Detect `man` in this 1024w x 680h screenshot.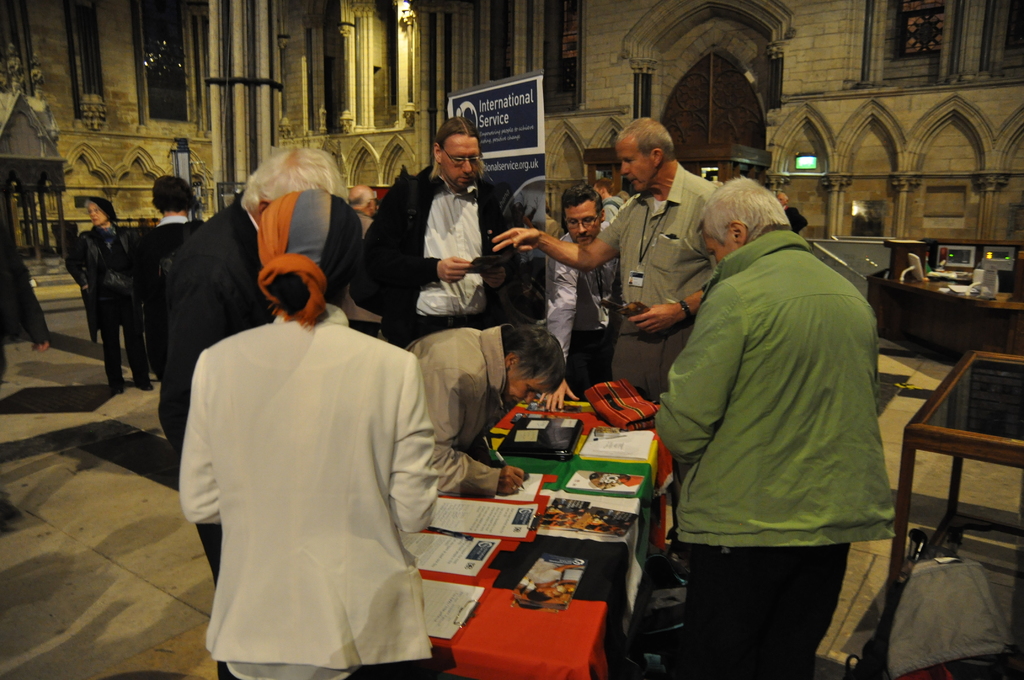
Detection: <bbox>544, 181, 627, 409</bbox>.
